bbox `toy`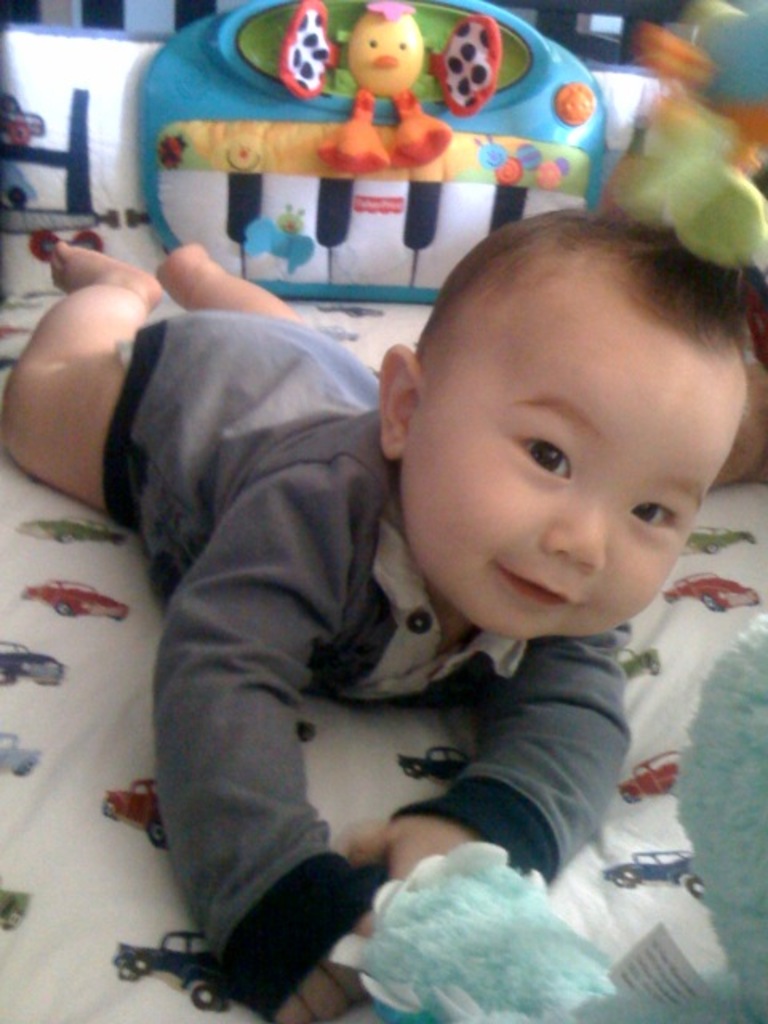
[0, 886, 32, 928]
